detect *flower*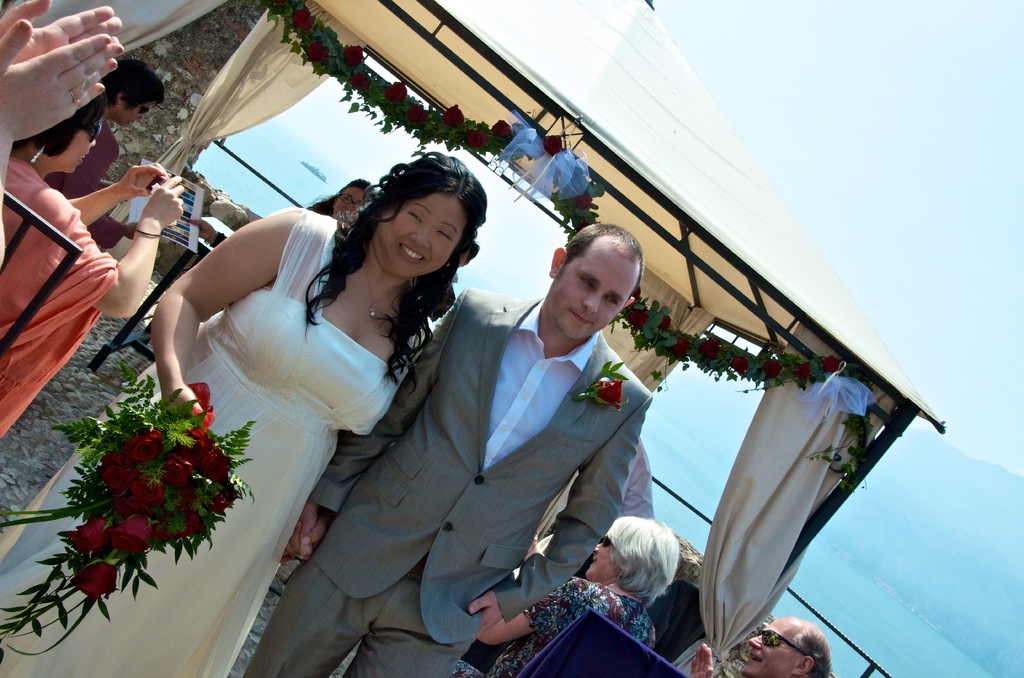
box(306, 40, 330, 63)
